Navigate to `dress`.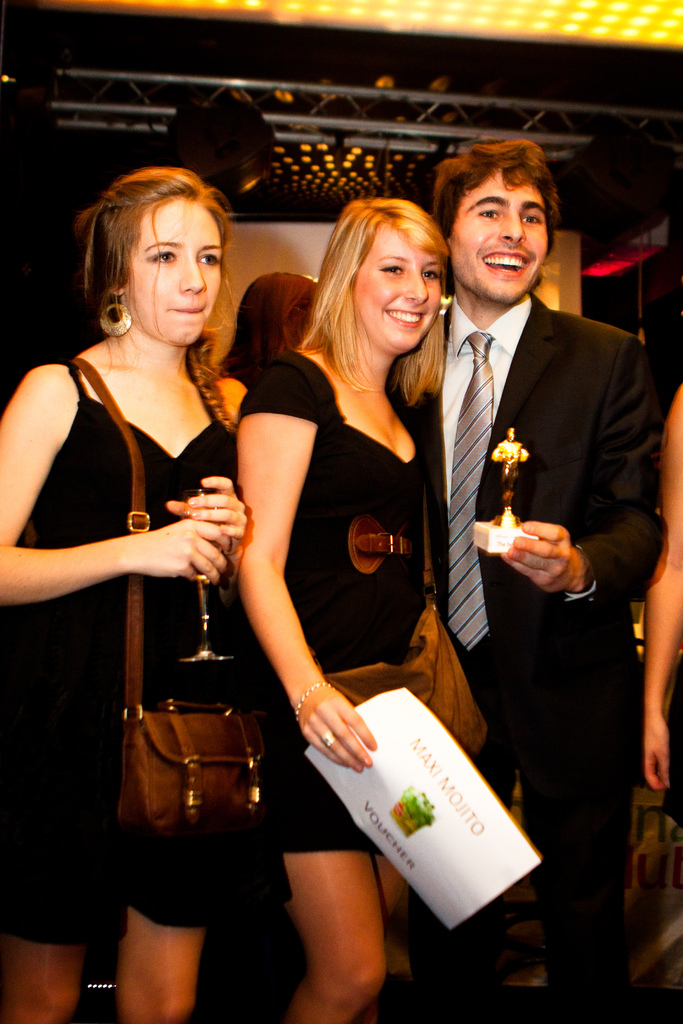
Navigation target: bbox=[234, 355, 432, 858].
